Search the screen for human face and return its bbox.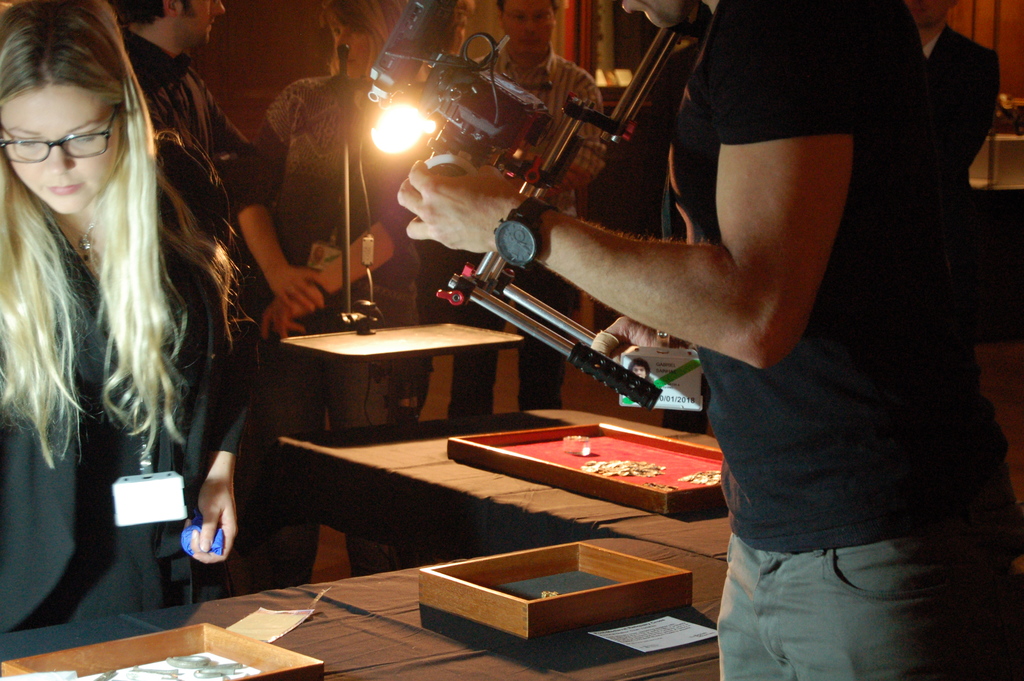
Found: pyautogui.locateOnScreen(501, 1, 560, 58).
